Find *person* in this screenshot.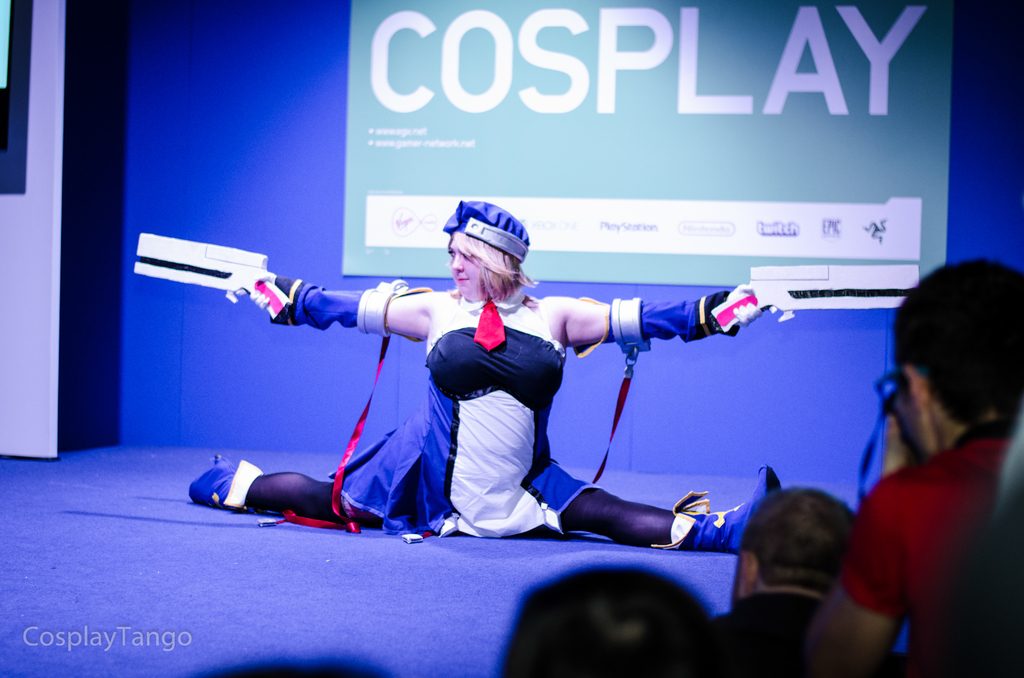
The bounding box for *person* is Rect(216, 207, 763, 580).
